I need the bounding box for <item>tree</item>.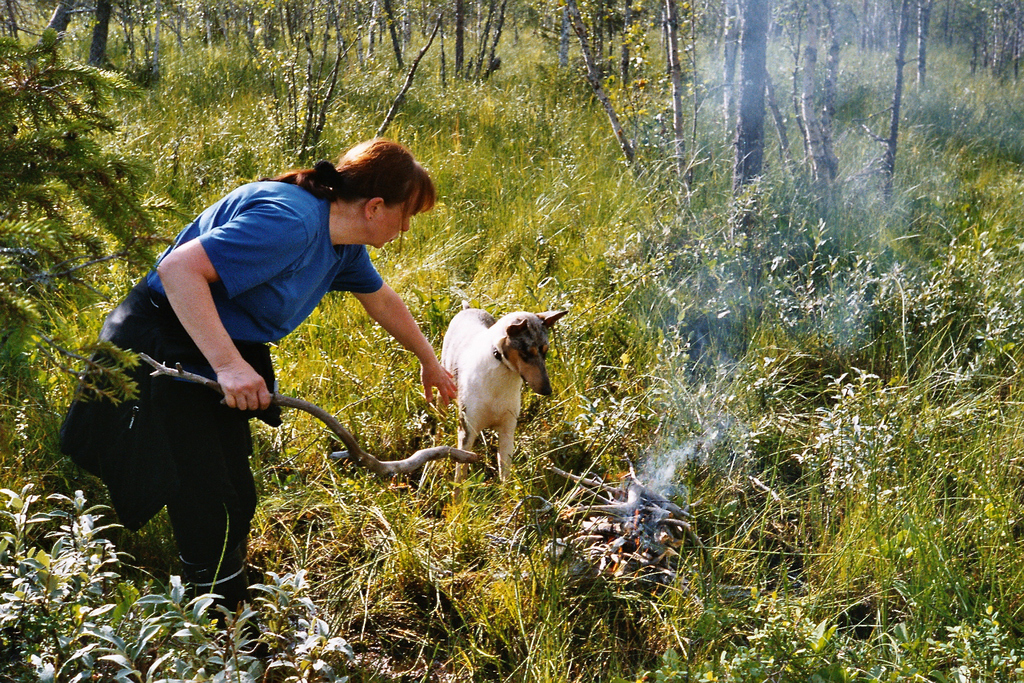
Here it is: 765, 0, 861, 251.
